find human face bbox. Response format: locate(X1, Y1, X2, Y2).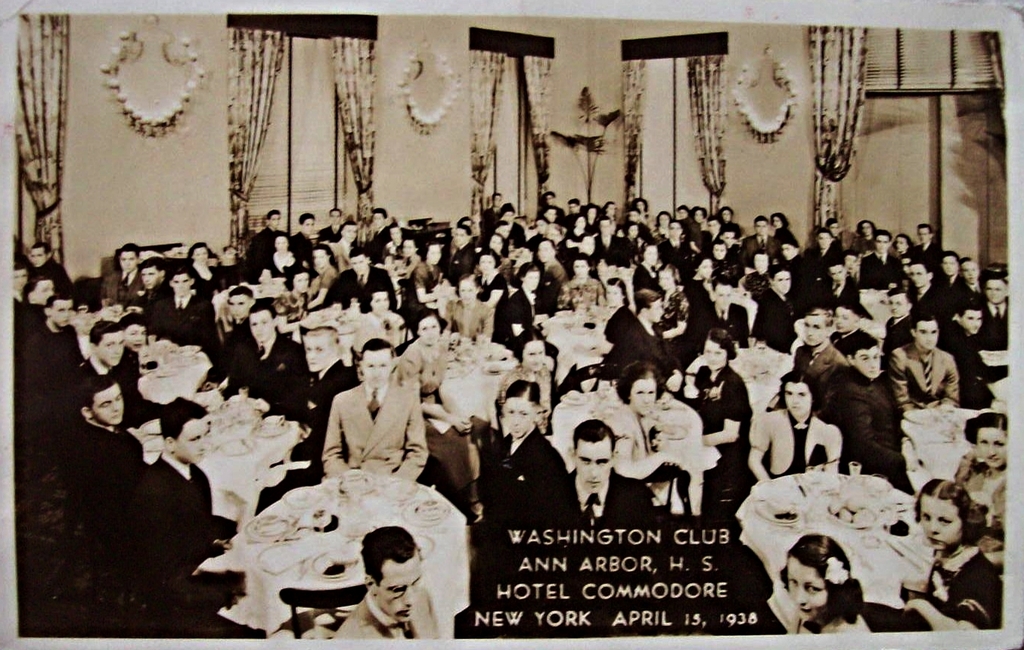
locate(855, 346, 882, 382).
